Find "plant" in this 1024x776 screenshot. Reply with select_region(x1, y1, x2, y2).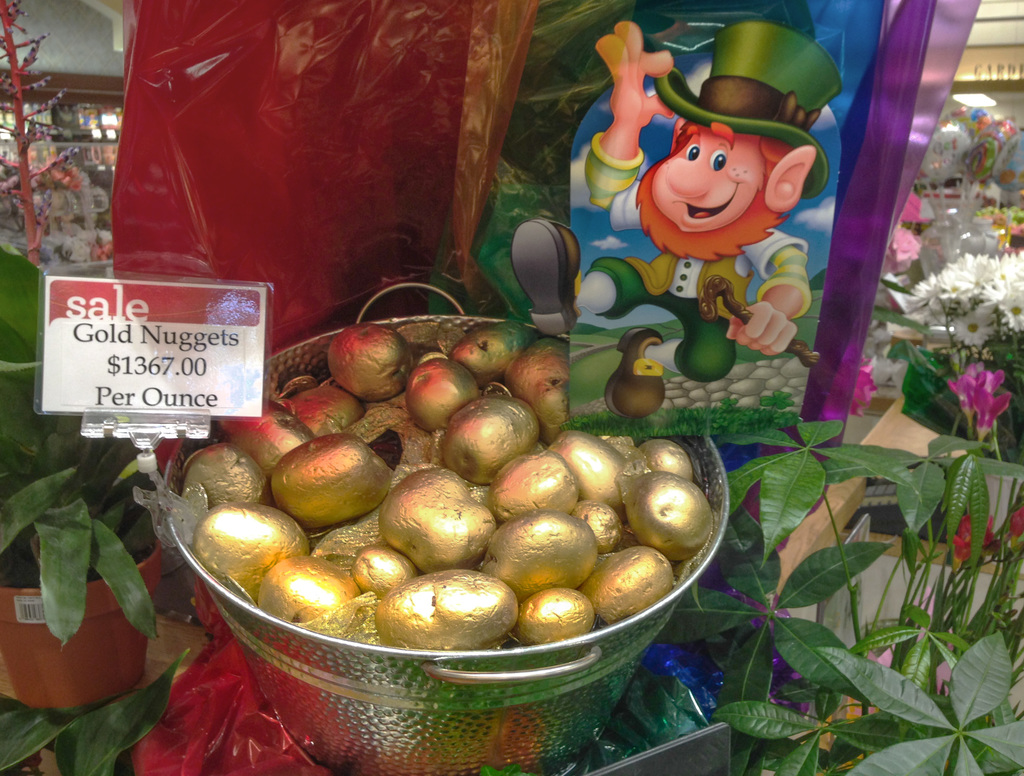
select_region(564, 333, 620, 398).
